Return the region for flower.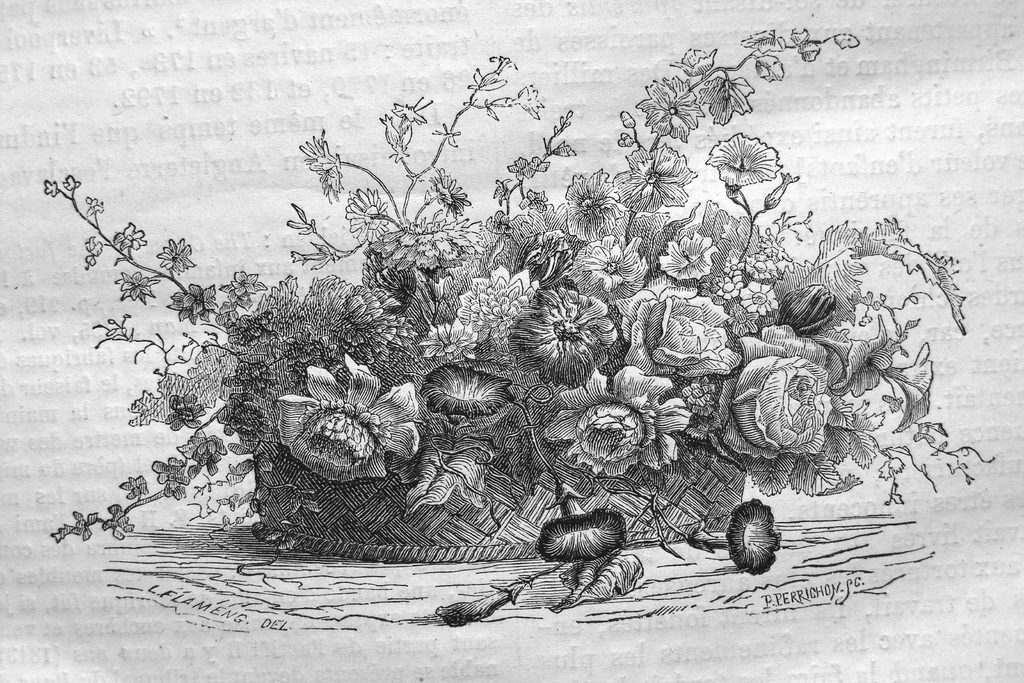
(230, 358, 280, 400).
